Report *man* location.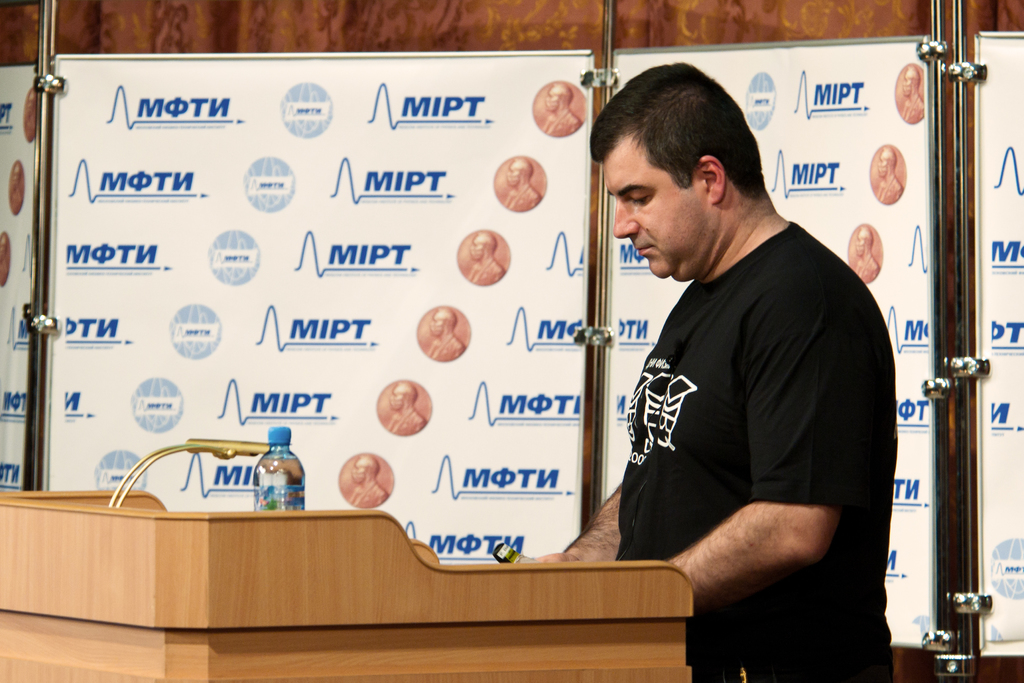
Report: <box>553,70,906,638</box>.
